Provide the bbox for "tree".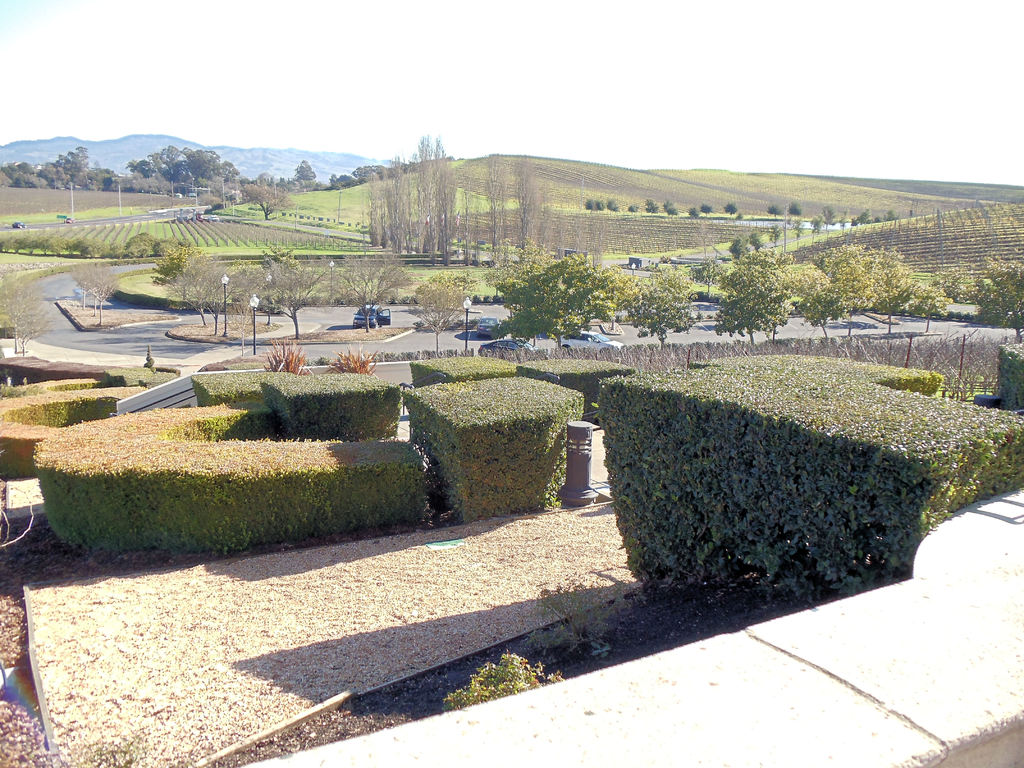
(582,196,603,214).
